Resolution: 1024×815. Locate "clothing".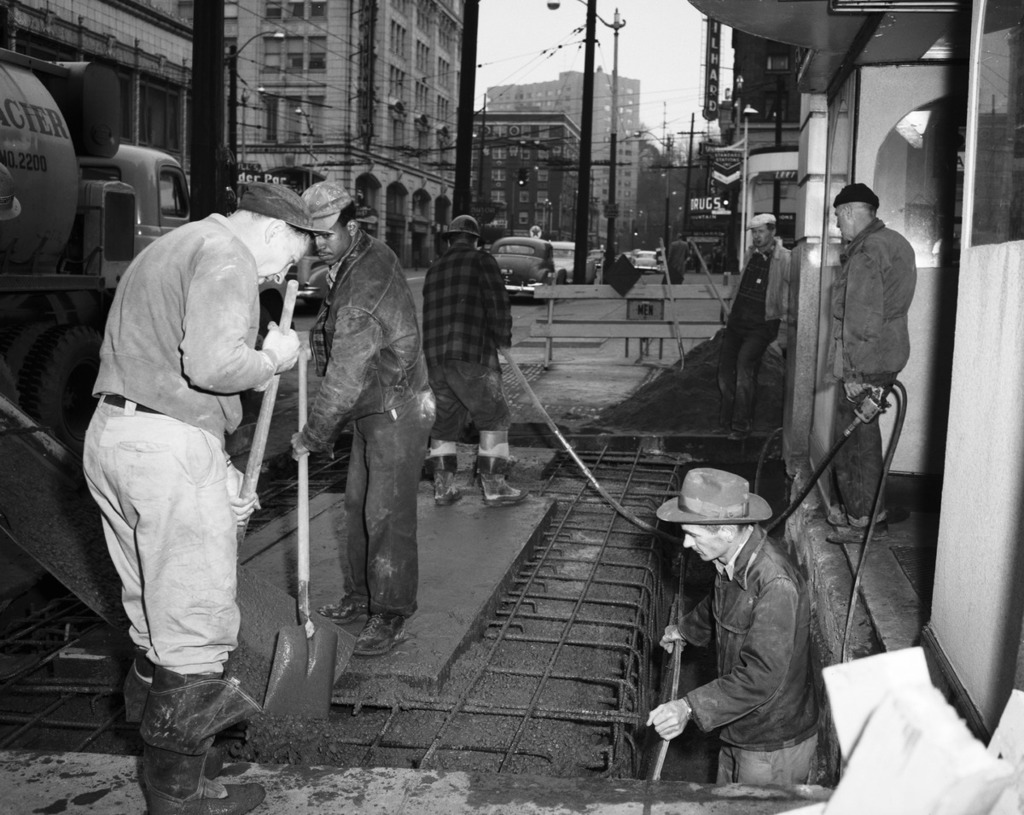
l=710, t=242, r=794, b=436.
